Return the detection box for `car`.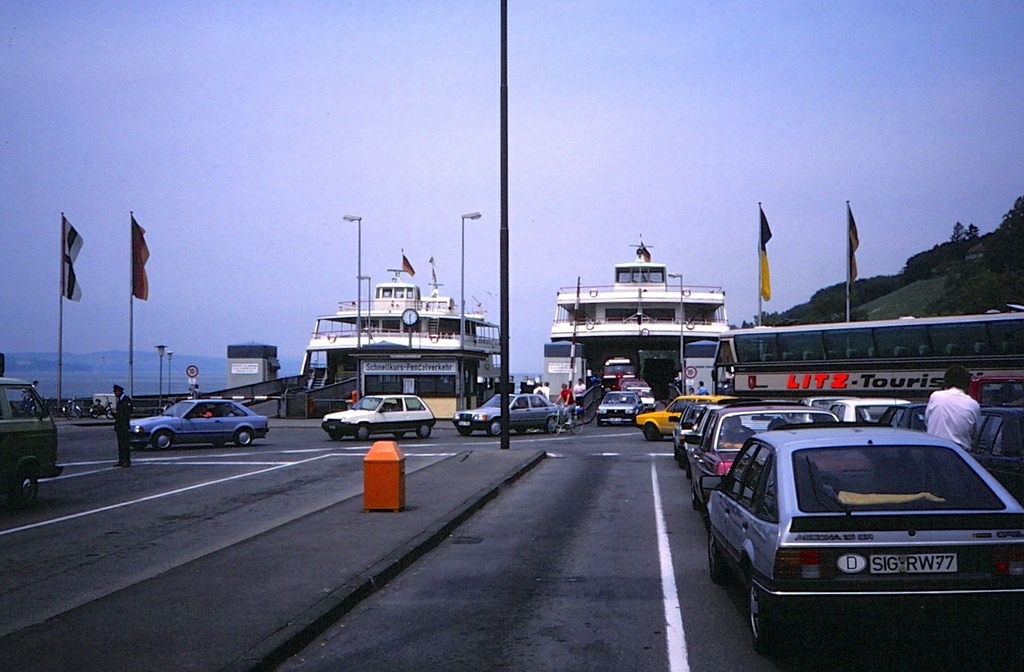
box=[827, 399, 912, 429].
